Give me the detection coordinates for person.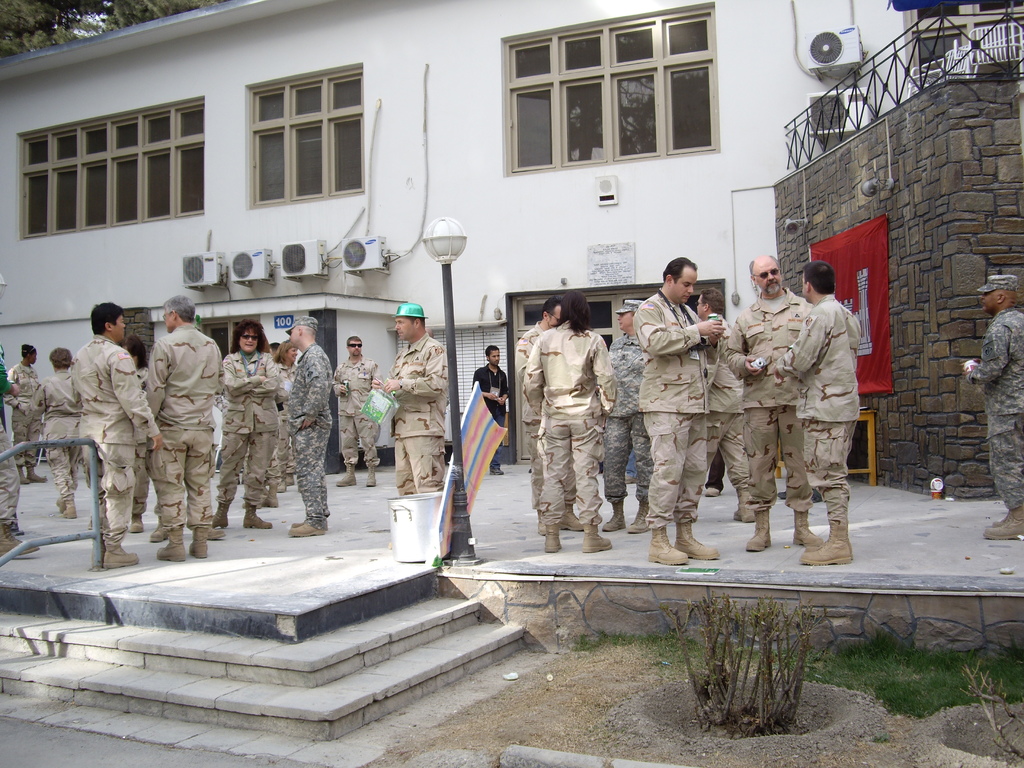
471/340/513/471.
